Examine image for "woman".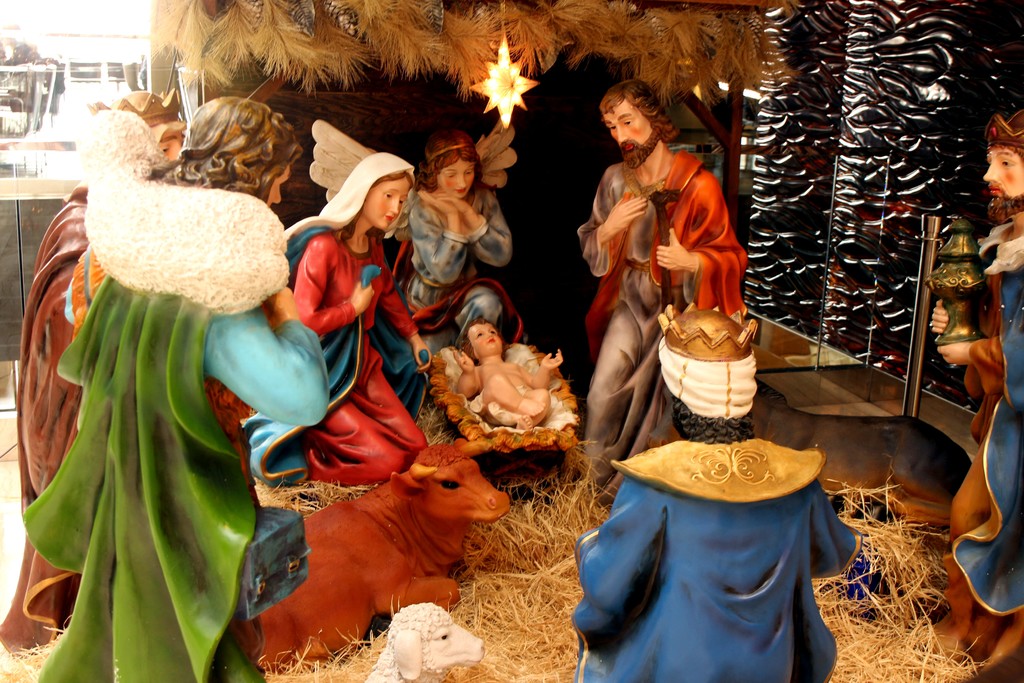
Examination result: 303,115,529,353.
